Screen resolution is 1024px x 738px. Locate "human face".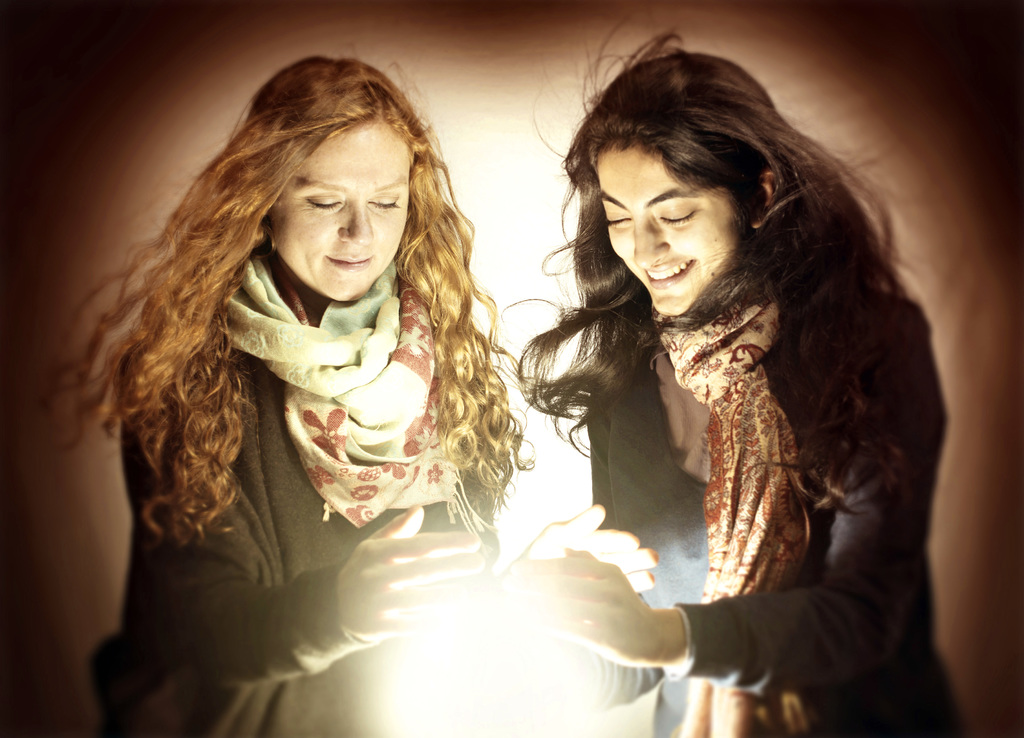
(596, 143, 737, 317).
